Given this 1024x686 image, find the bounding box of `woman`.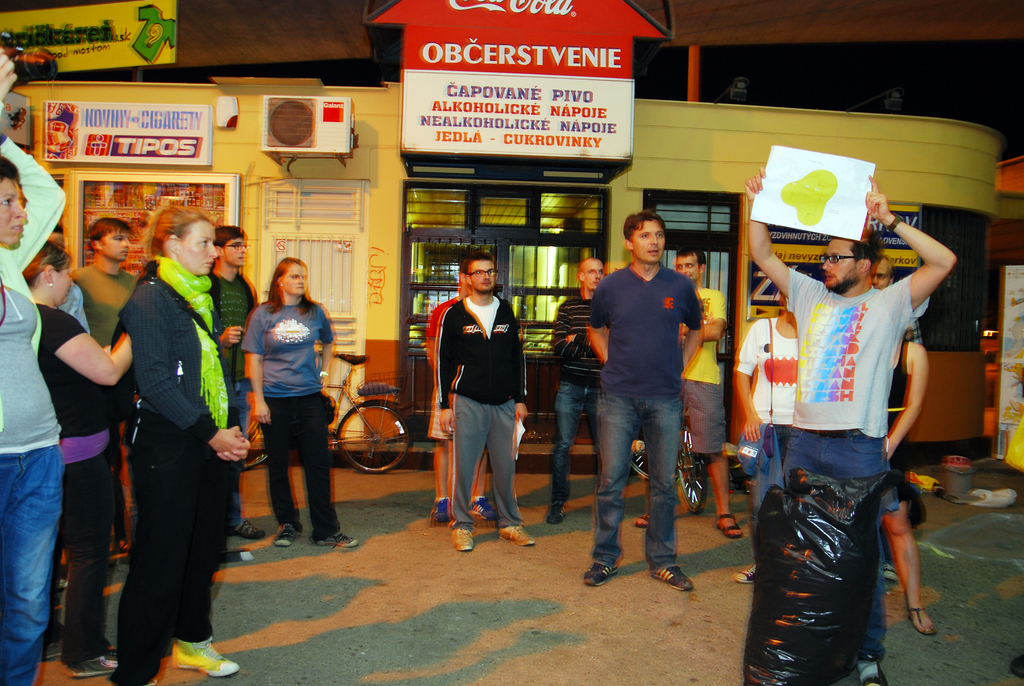
237/264/337/552.
